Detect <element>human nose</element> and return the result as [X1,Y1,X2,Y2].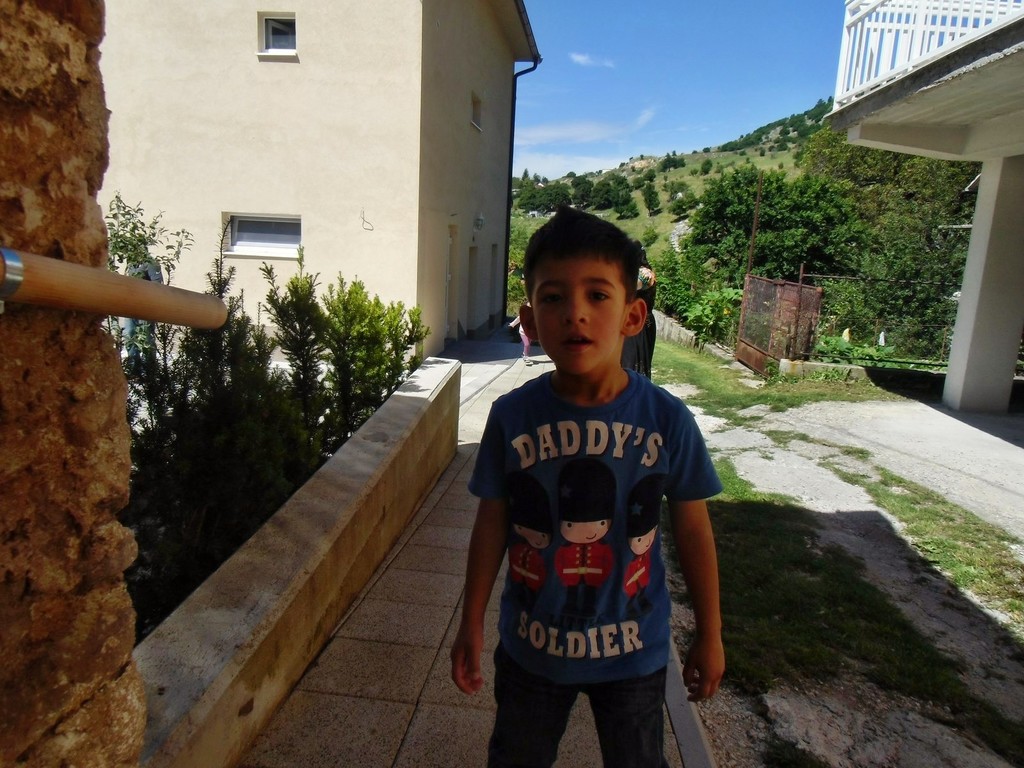
[562,288,589,326].
